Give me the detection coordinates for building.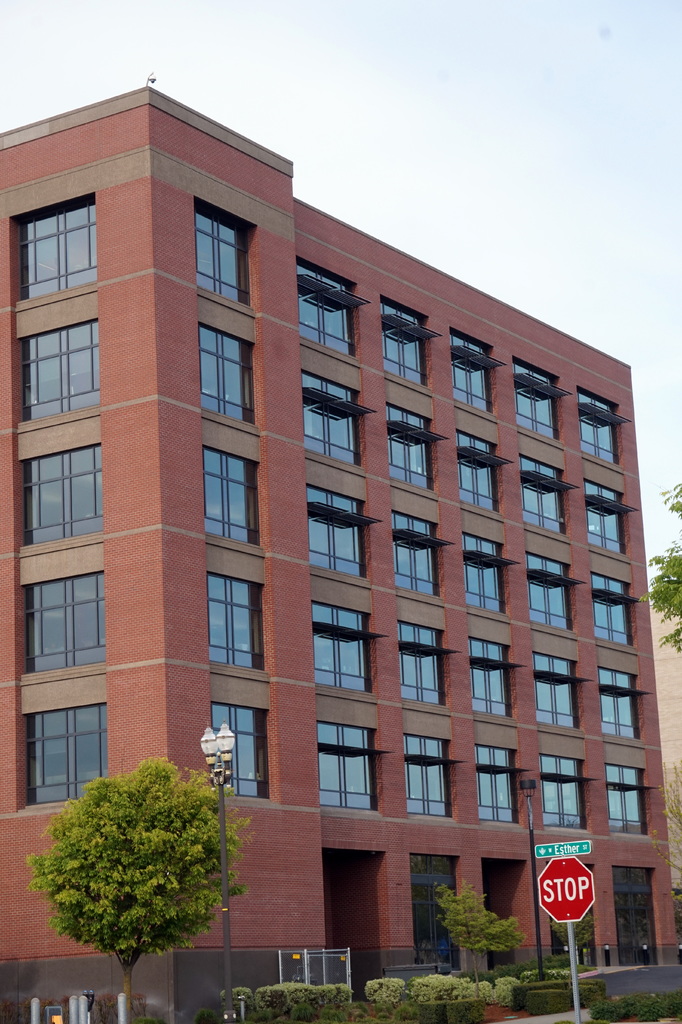
bbox=[0, 80, 681, 1023].
